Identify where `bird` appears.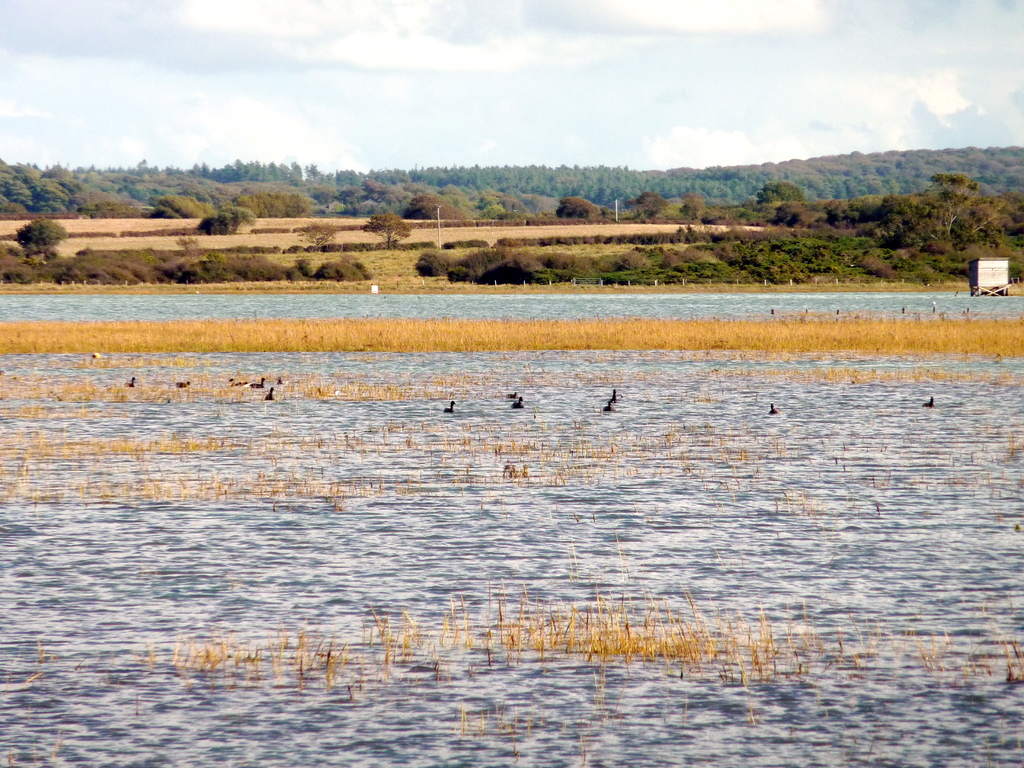
Appears at 609:385:620:404.
